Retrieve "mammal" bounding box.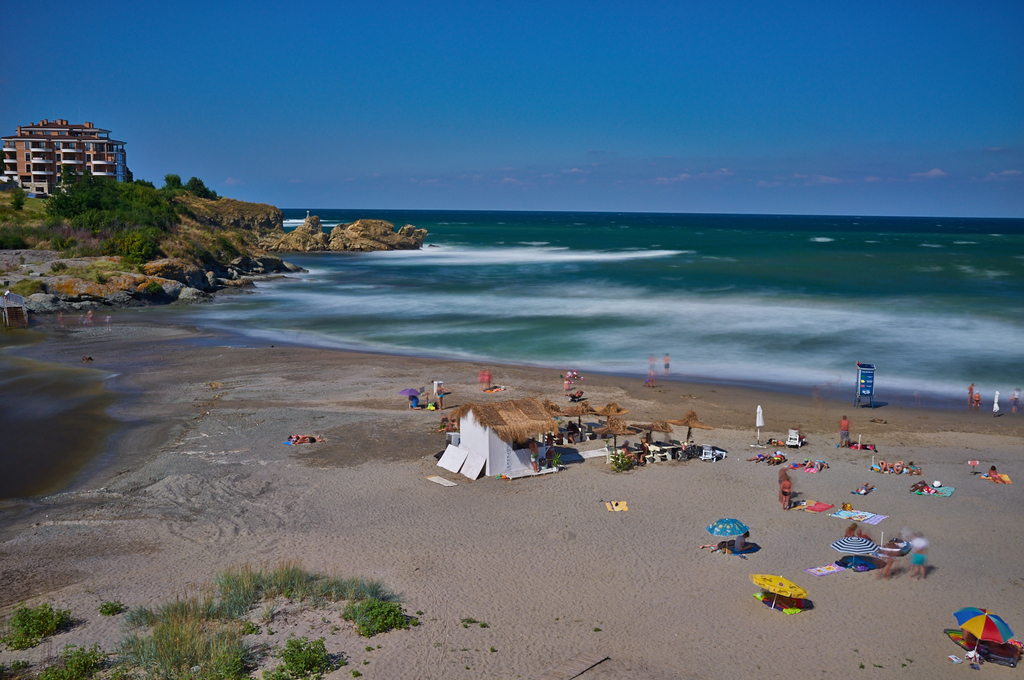
Bounding box: bbox(637, 439, 650, 465).
